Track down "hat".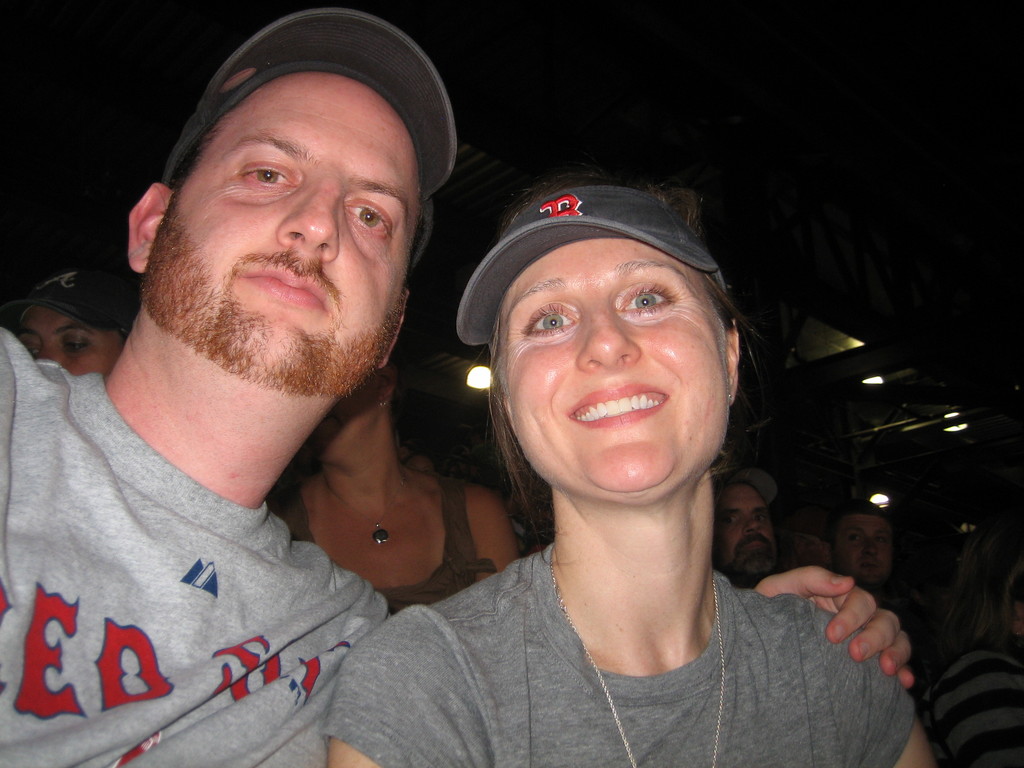
Tracked to <box>715,468,773,502</box>.
